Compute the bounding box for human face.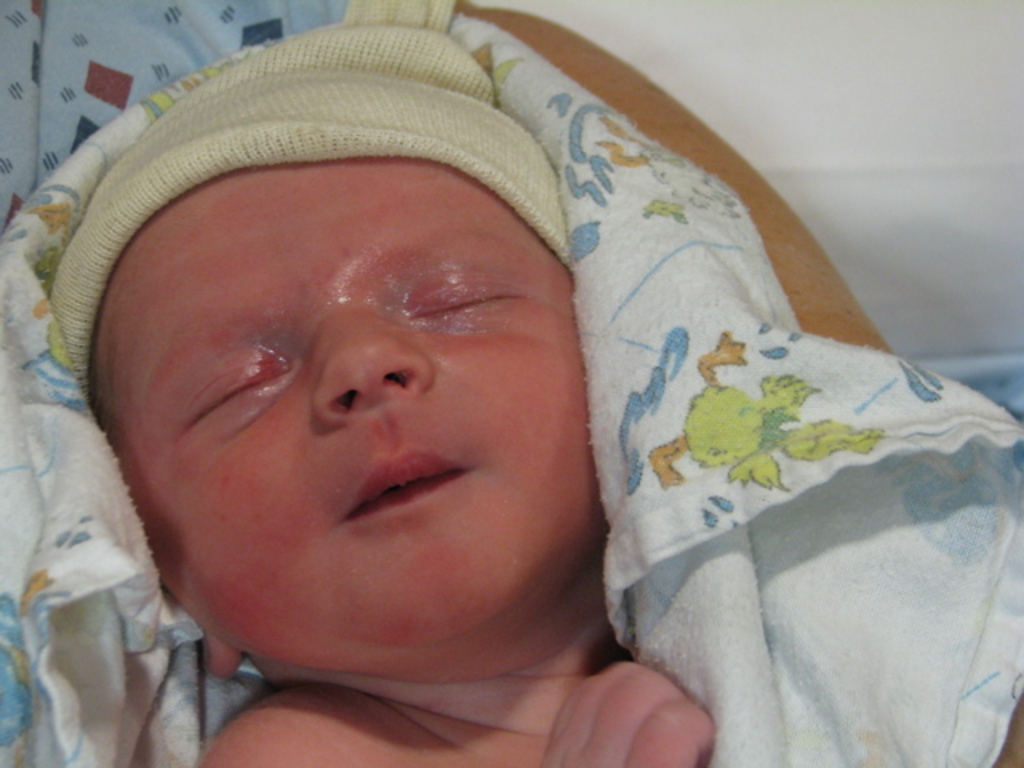
{"x1": 94, "y1": 160, "x2": 606, "y2": 678}.
